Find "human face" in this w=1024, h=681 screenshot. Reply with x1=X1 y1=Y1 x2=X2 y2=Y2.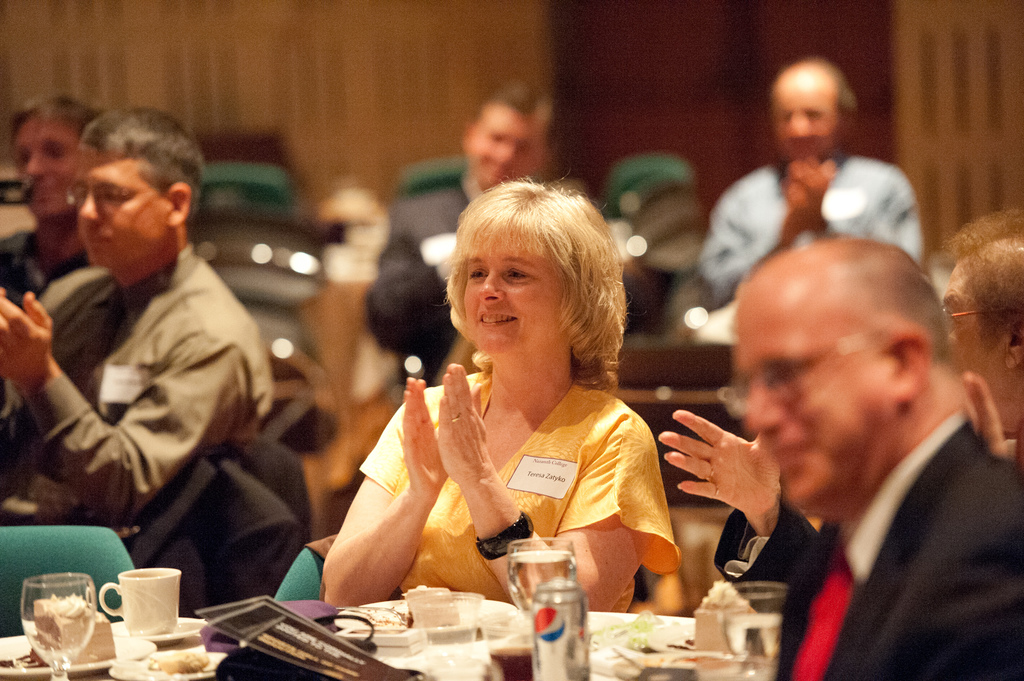
x1=737 y1=297 x2=885 y2=513.
